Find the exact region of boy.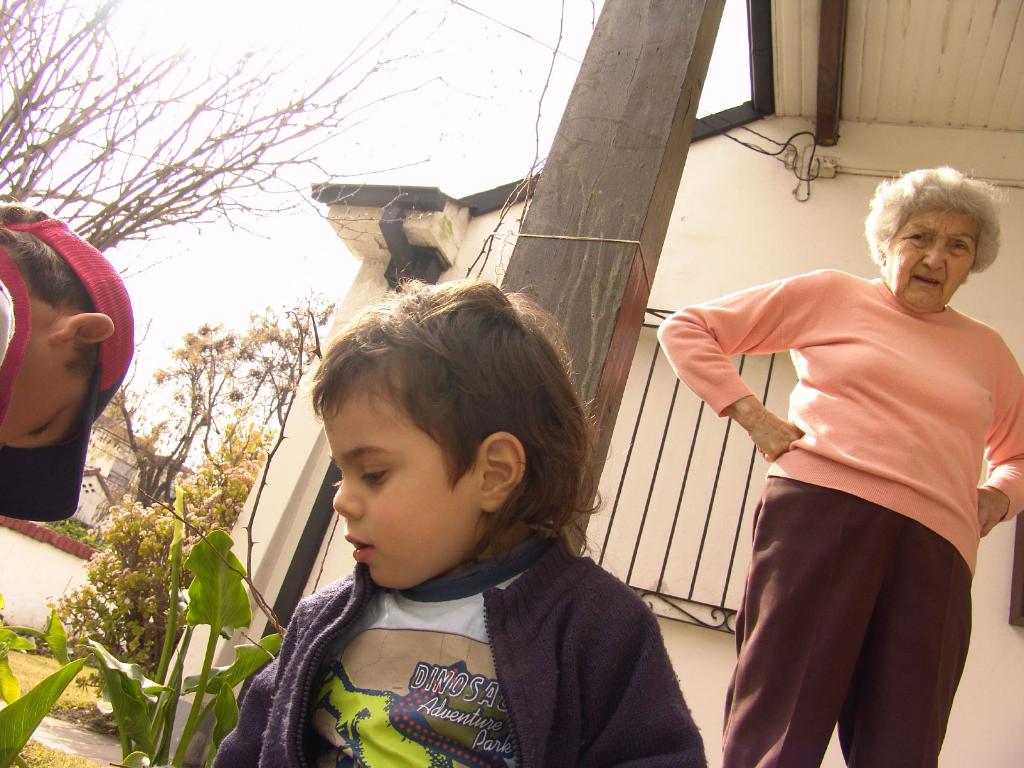
Exact region: 223,259,652,760.
